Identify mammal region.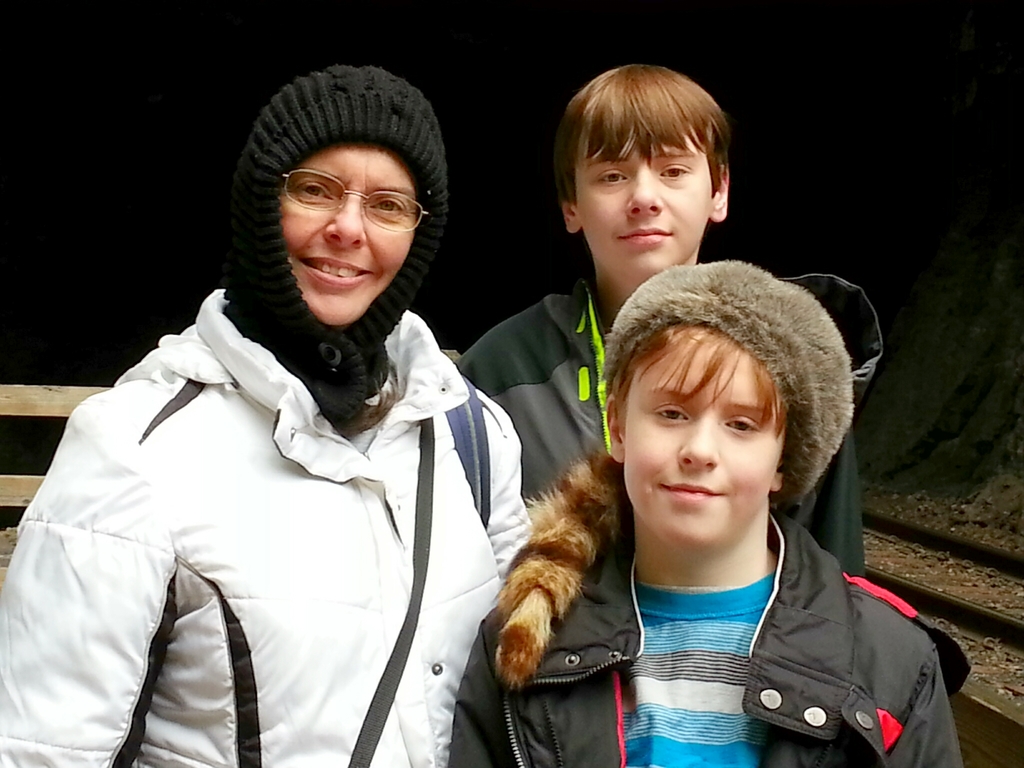
Region: 452 63 867 577.
